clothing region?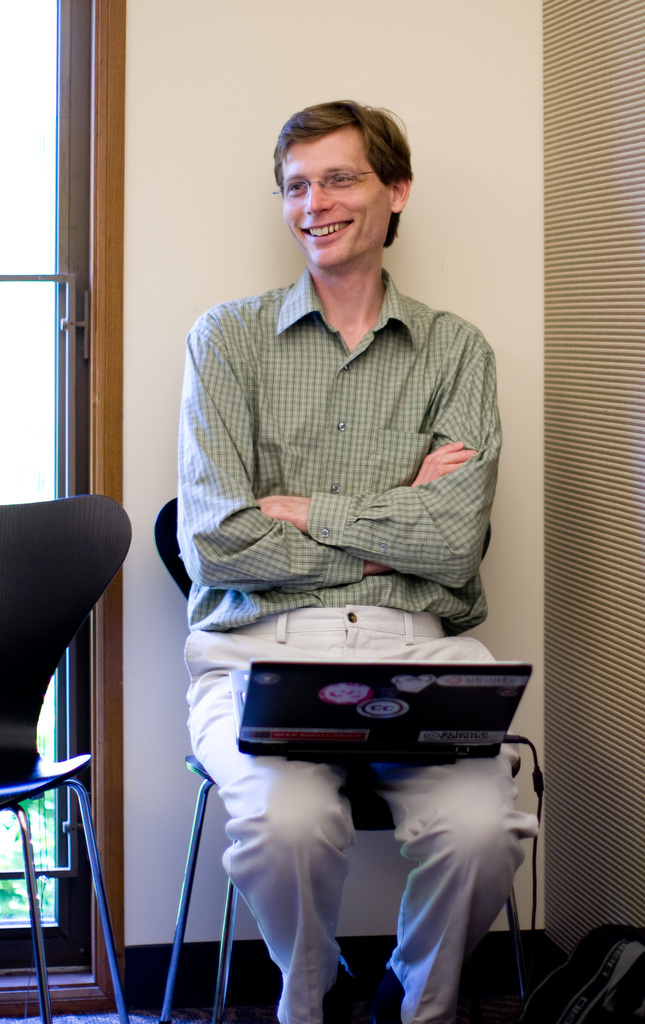
(181,261,537,1023)
